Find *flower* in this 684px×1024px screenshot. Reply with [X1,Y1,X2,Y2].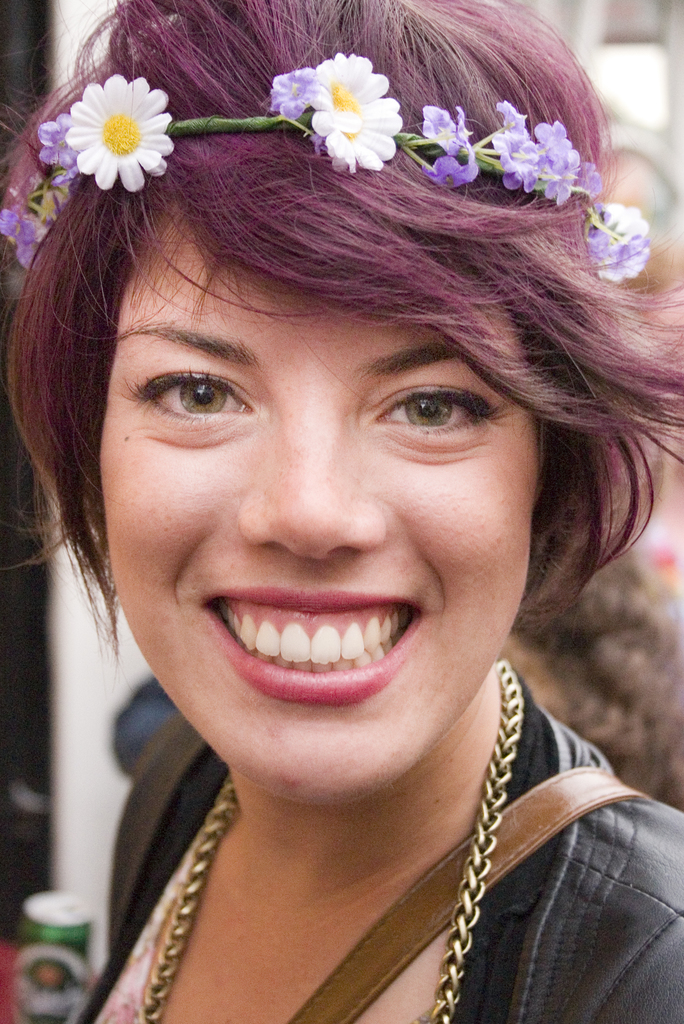
[270,61,316,116].
